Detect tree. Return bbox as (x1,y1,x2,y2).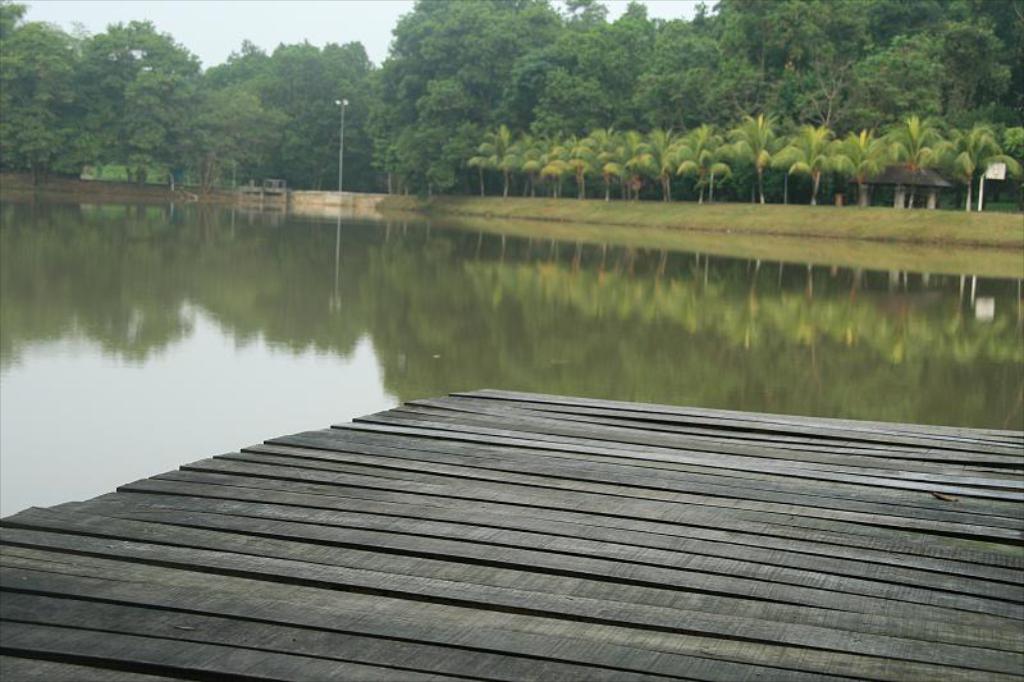
(630,118,667,206).
